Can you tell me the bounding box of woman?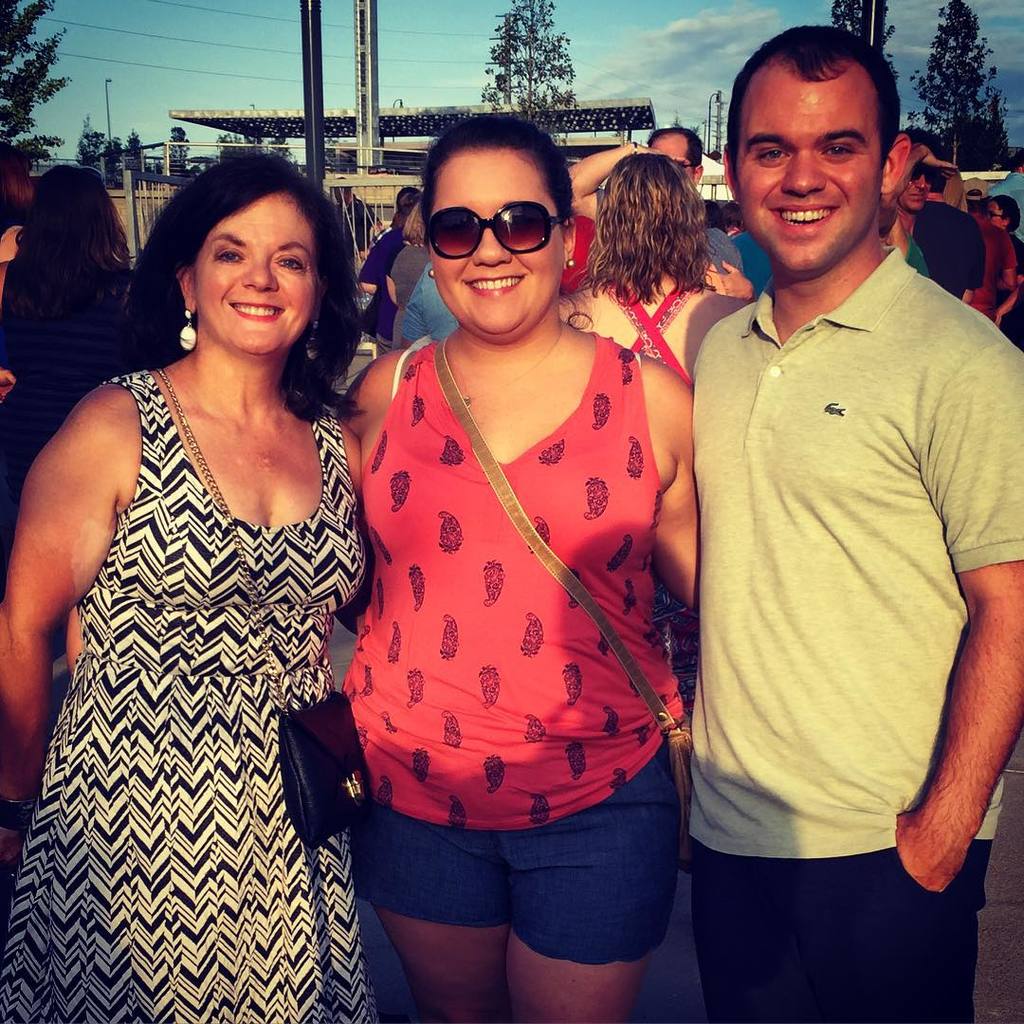
(left=558, top=139, right=758, bottom=378).
